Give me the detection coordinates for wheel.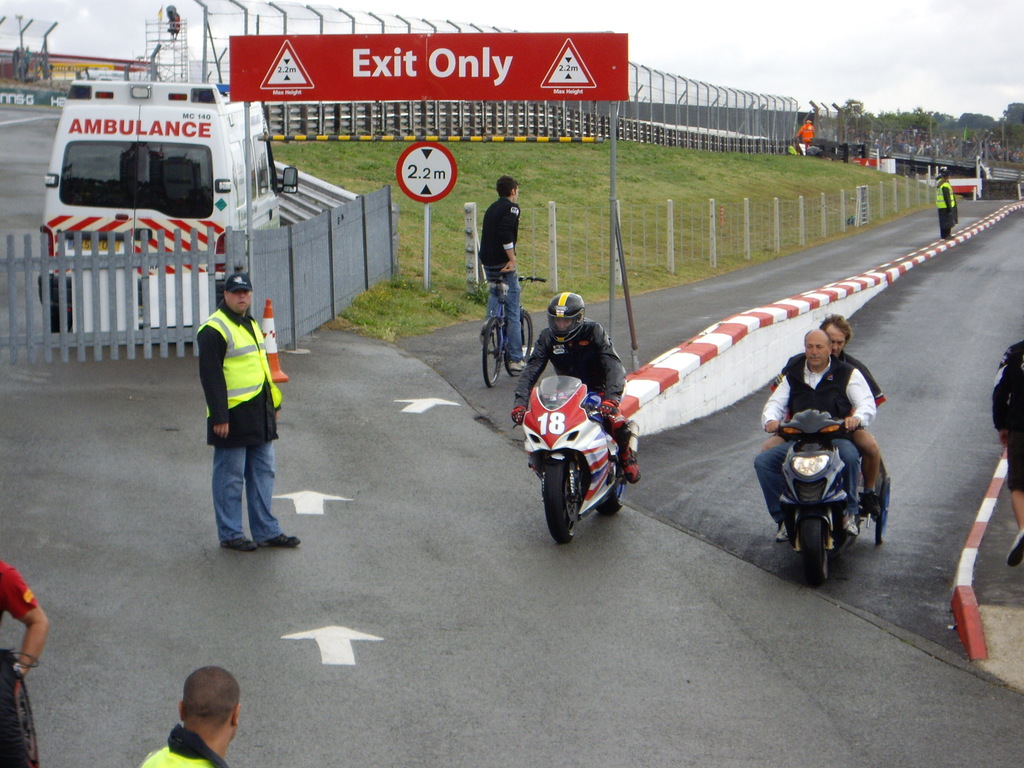
rect(481, 312, 504, 391).
